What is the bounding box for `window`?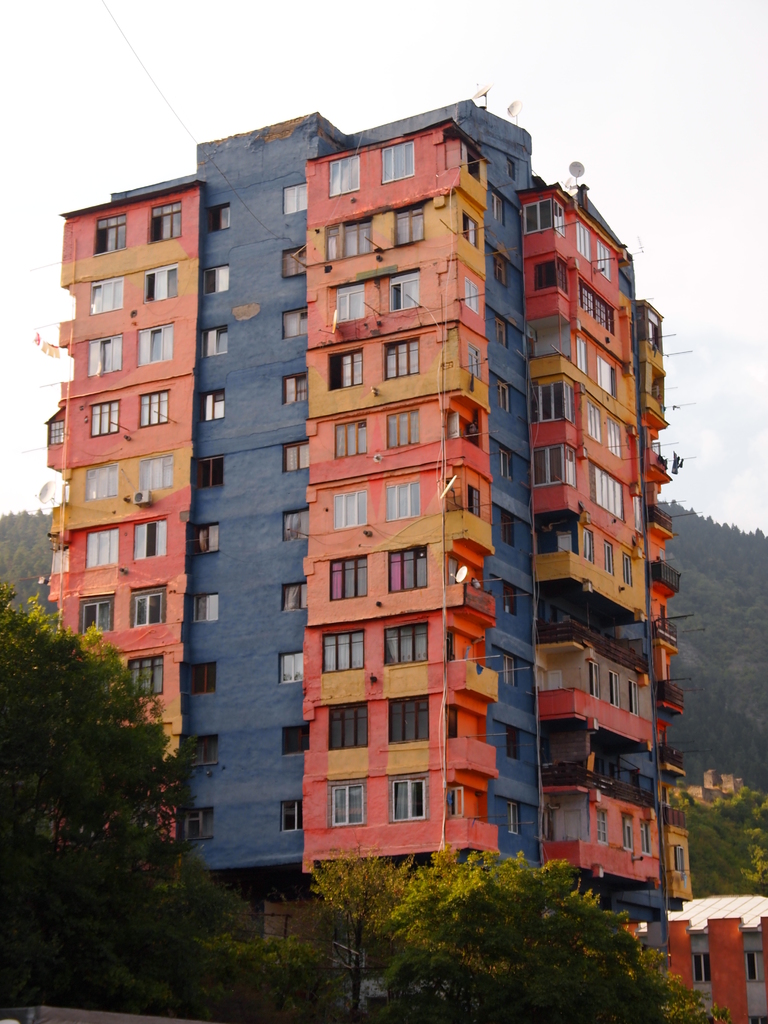
x1=79 y1=331 x2=123 y2=378.
